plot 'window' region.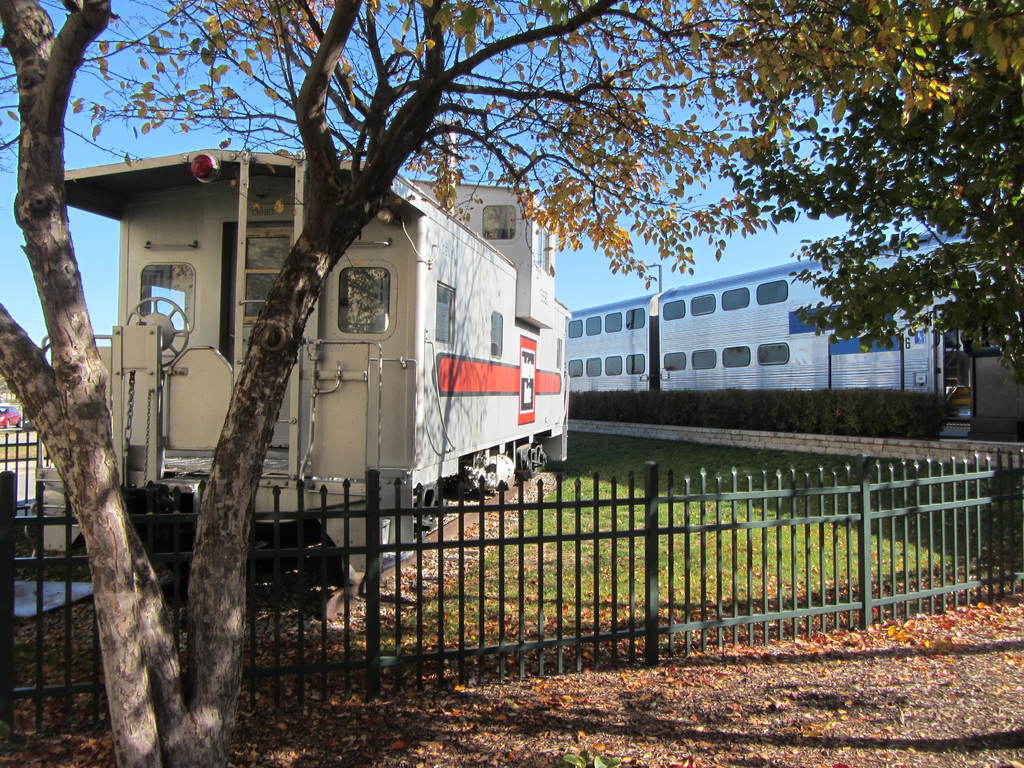
Plotted at box=[484, 205, 514, 238].
